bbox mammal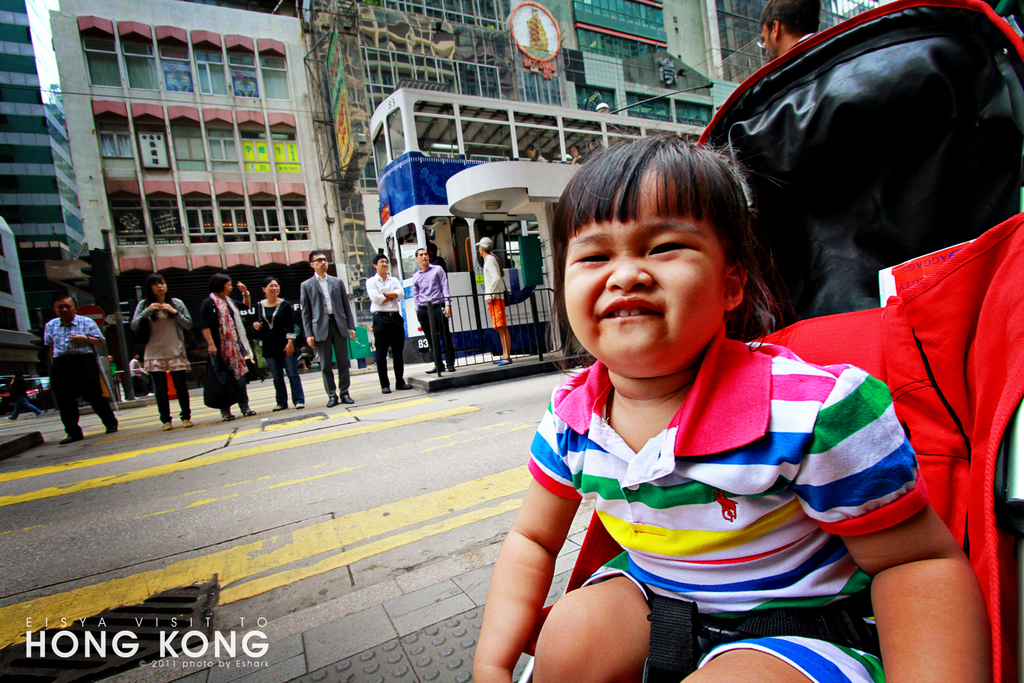
(x1=456, y1=149, x2=987, y2=652)
